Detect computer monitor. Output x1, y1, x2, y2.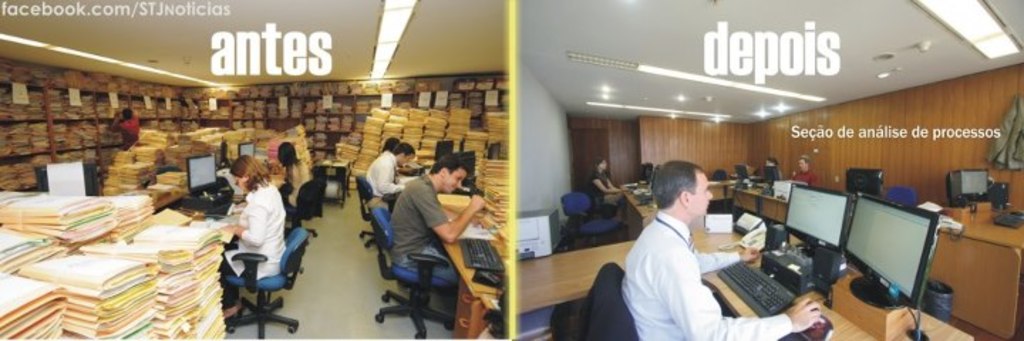
850, 182, 967, 314.
